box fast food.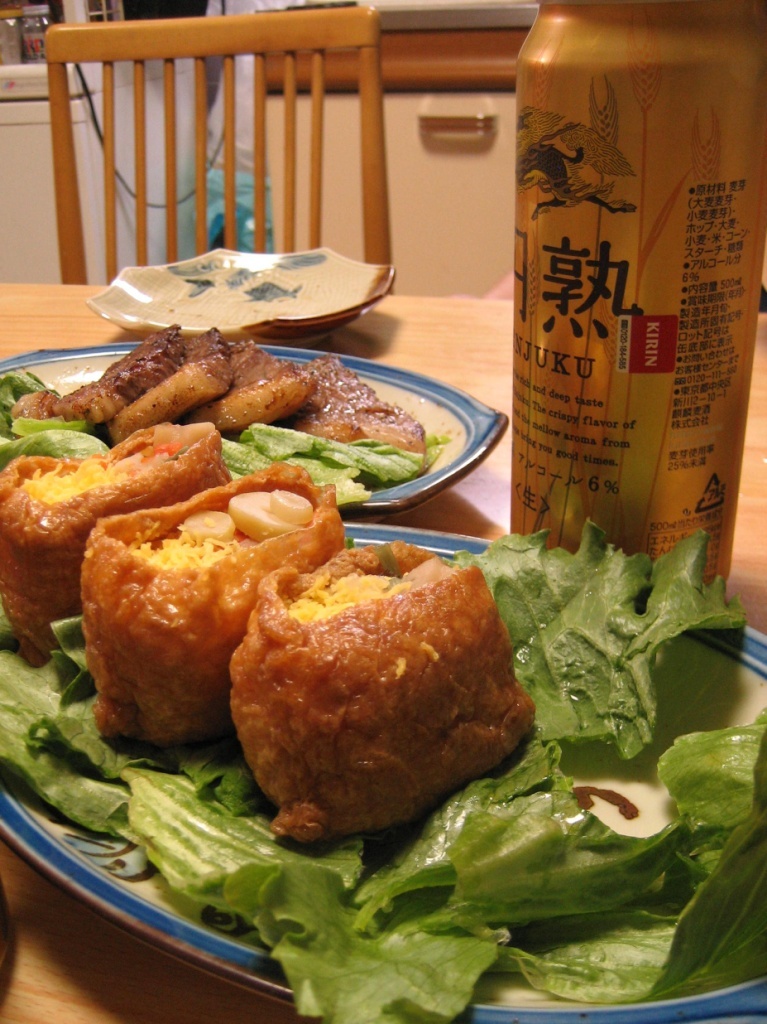
crop(65, 476, 337, 768).
